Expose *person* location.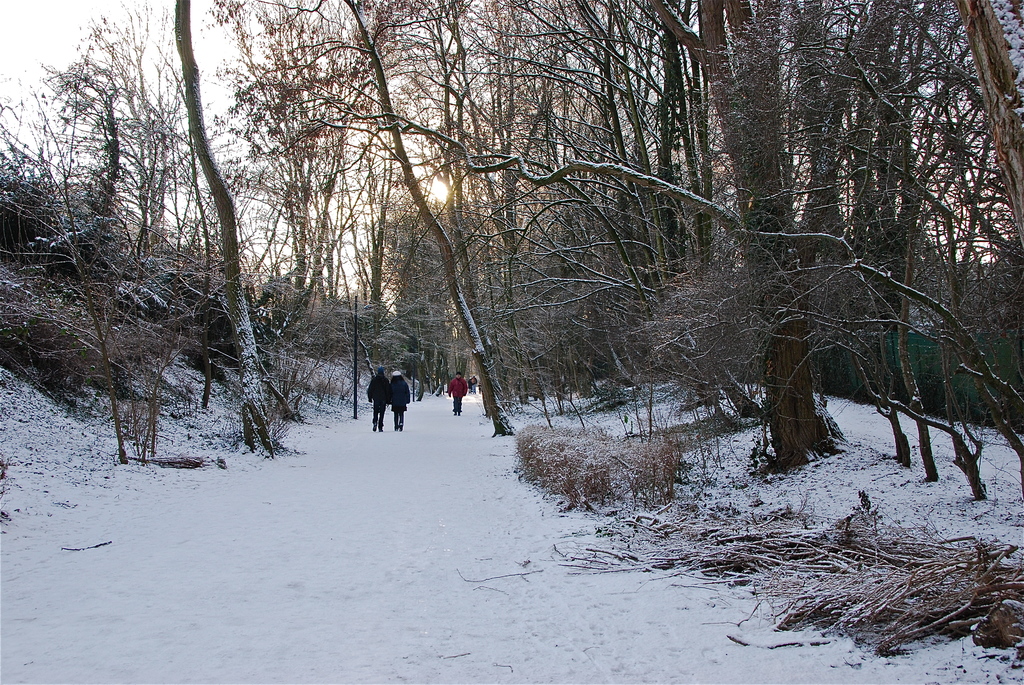
Exposed at x1=365, y1=363, x2=385, y2=432.
